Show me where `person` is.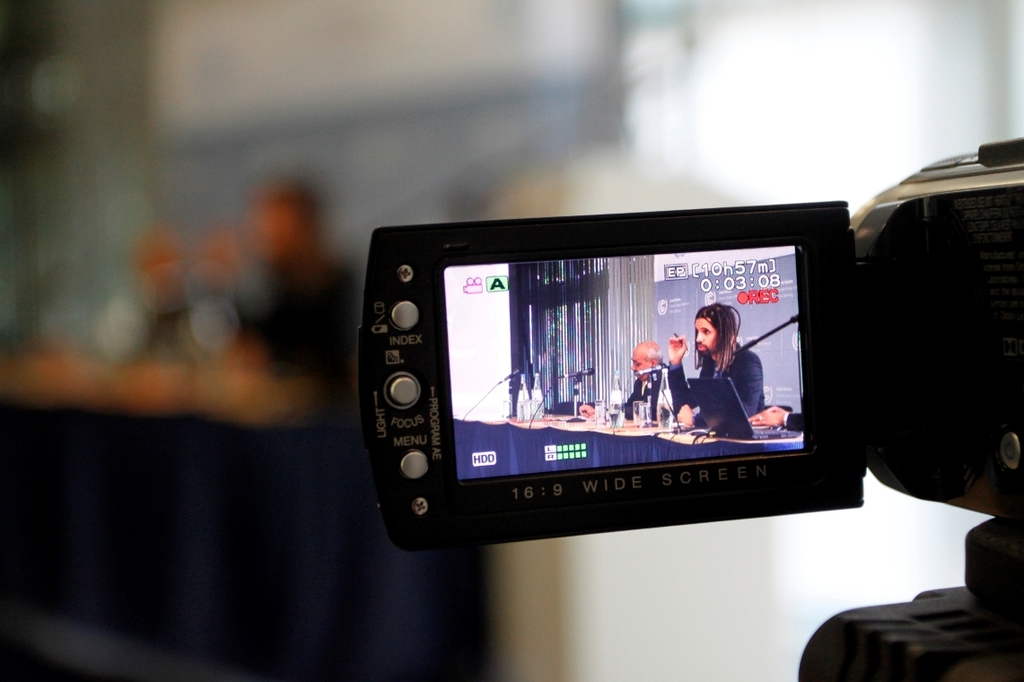
`person` is at box(575, 337, 677, 436).
